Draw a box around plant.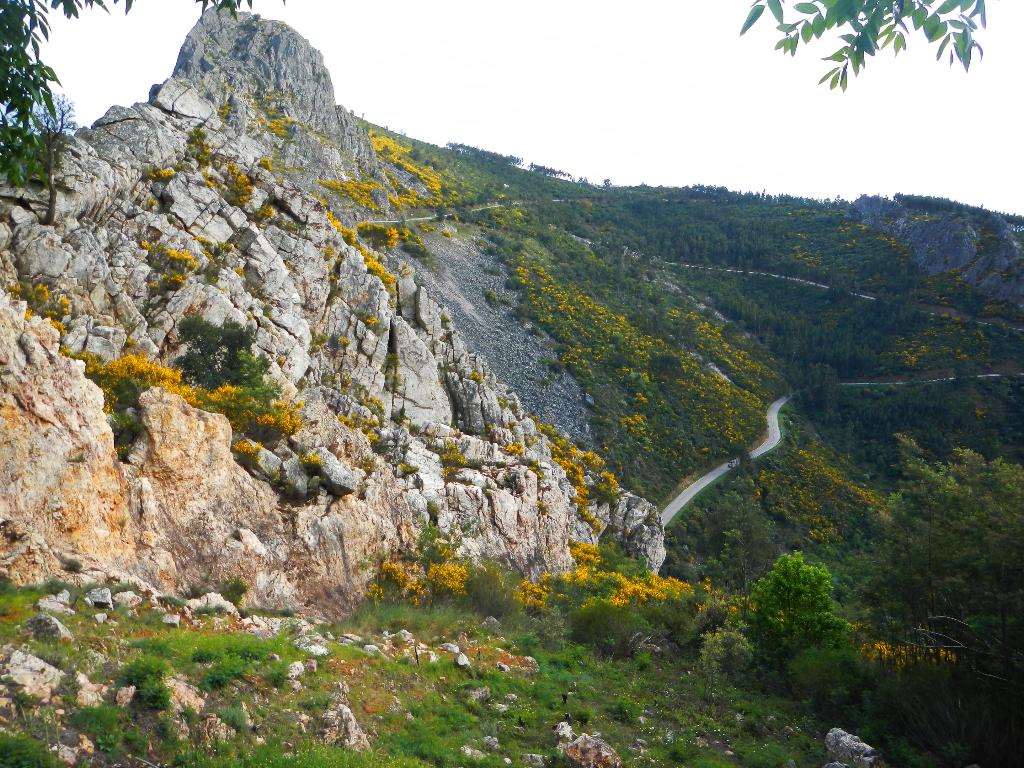
BBox(331, 101, 340, 111).
